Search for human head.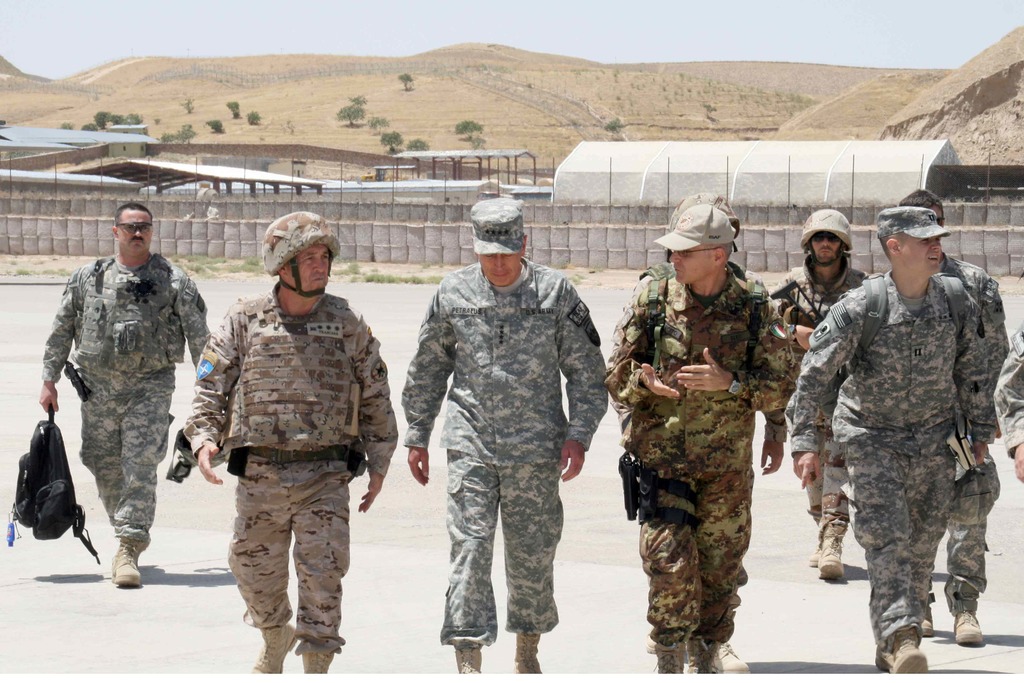
Found at bbox=(897, 188, 946, 227).
